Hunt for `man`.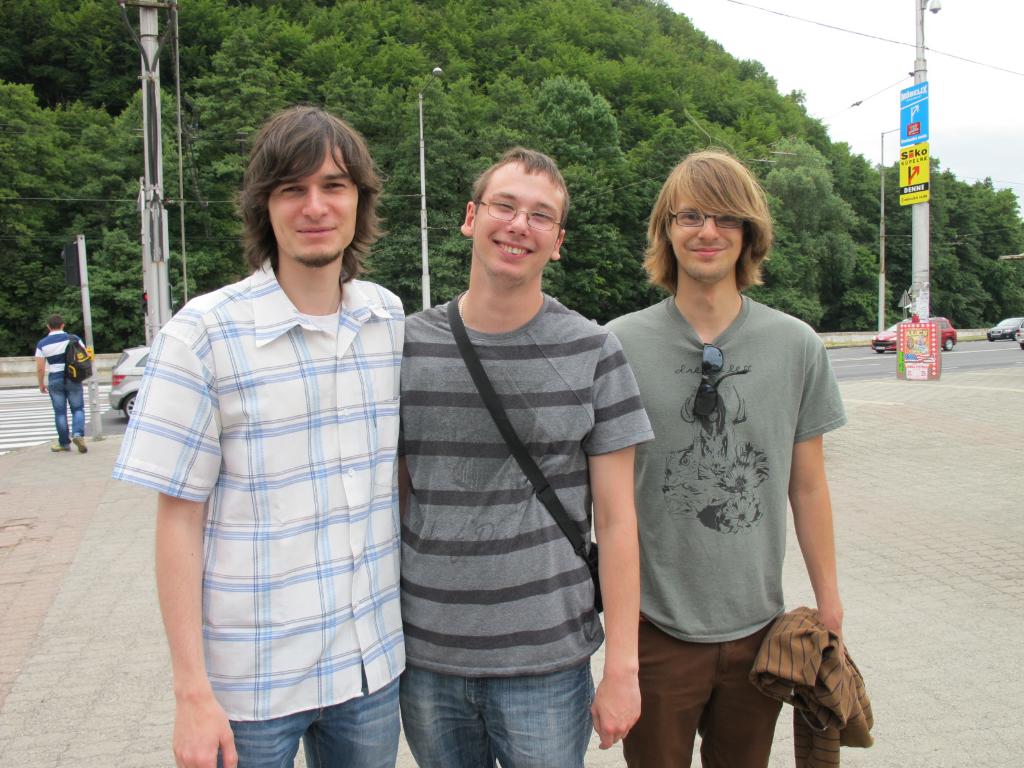
Hunted down at 33, 316, 90, 454.
